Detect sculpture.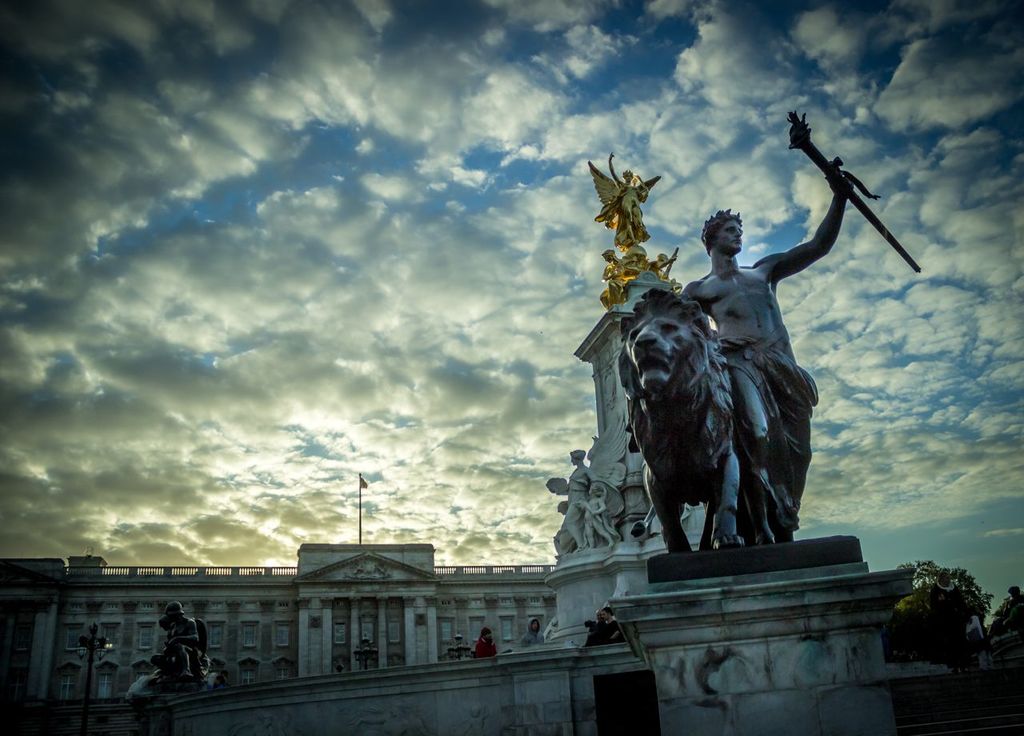
Detected at 590,158,872,590.
